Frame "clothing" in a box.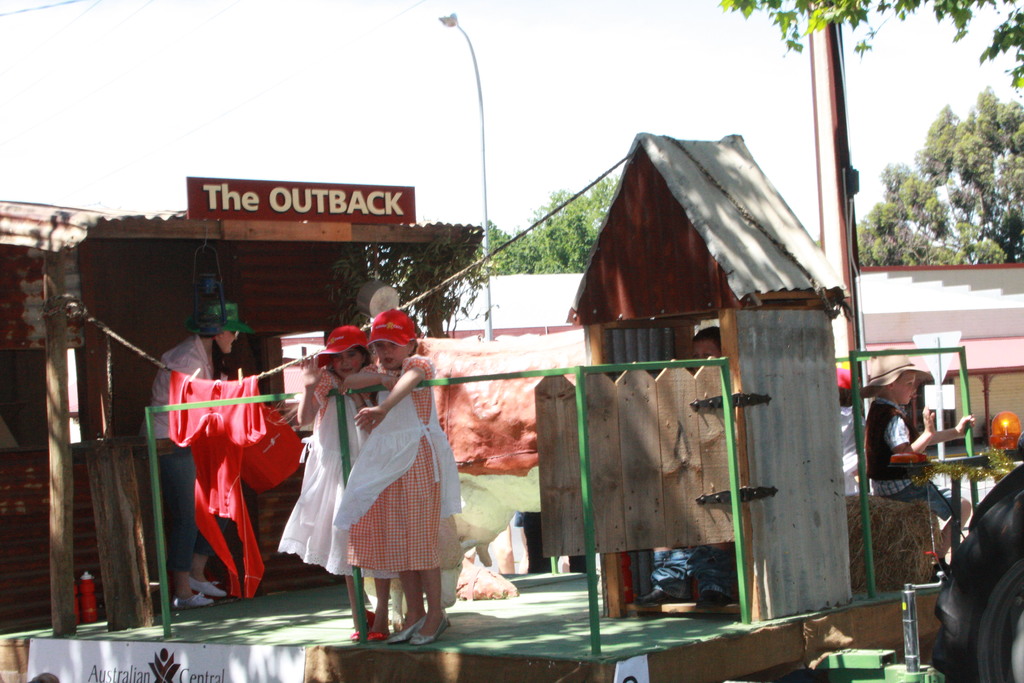
<region>863, 393, 961, 520</region>.
